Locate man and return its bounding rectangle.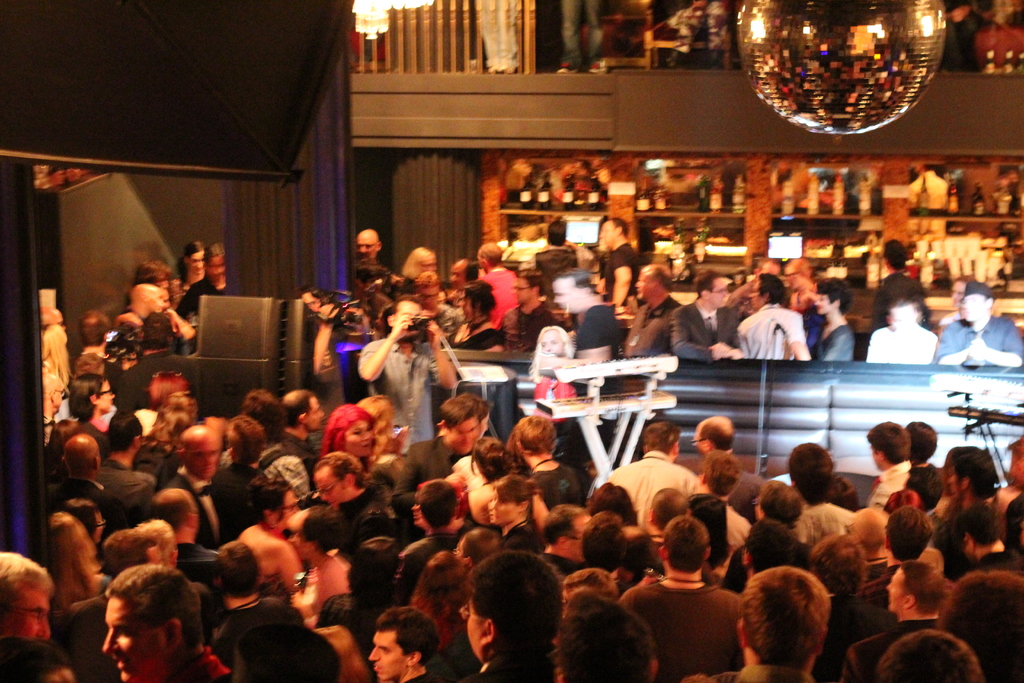
518:219:588:276.
